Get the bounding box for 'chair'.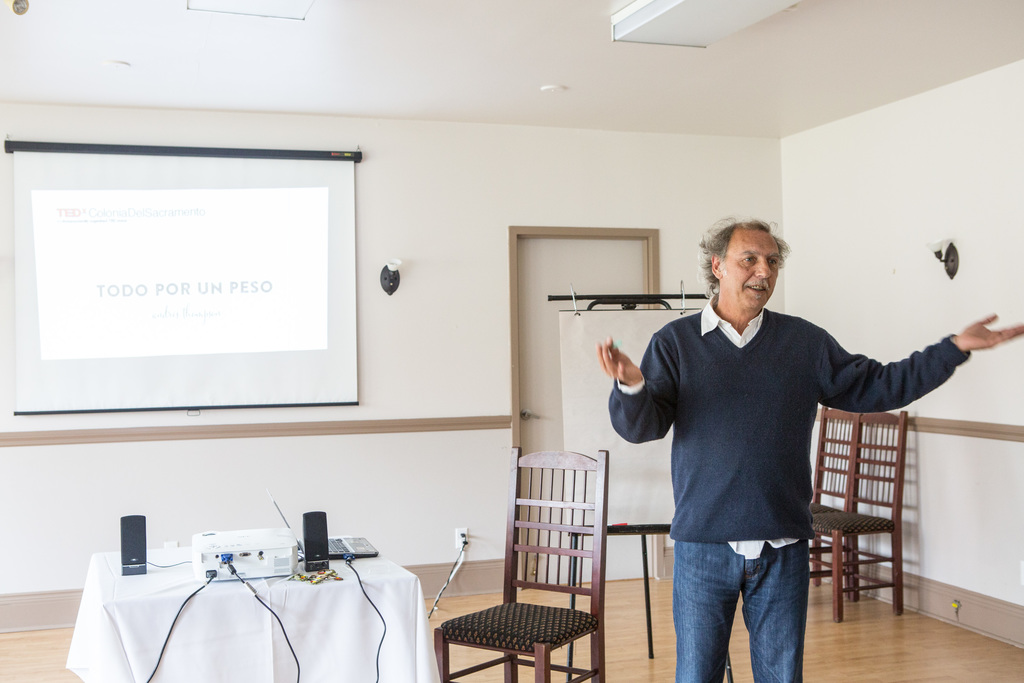
[808,404,850,600].
